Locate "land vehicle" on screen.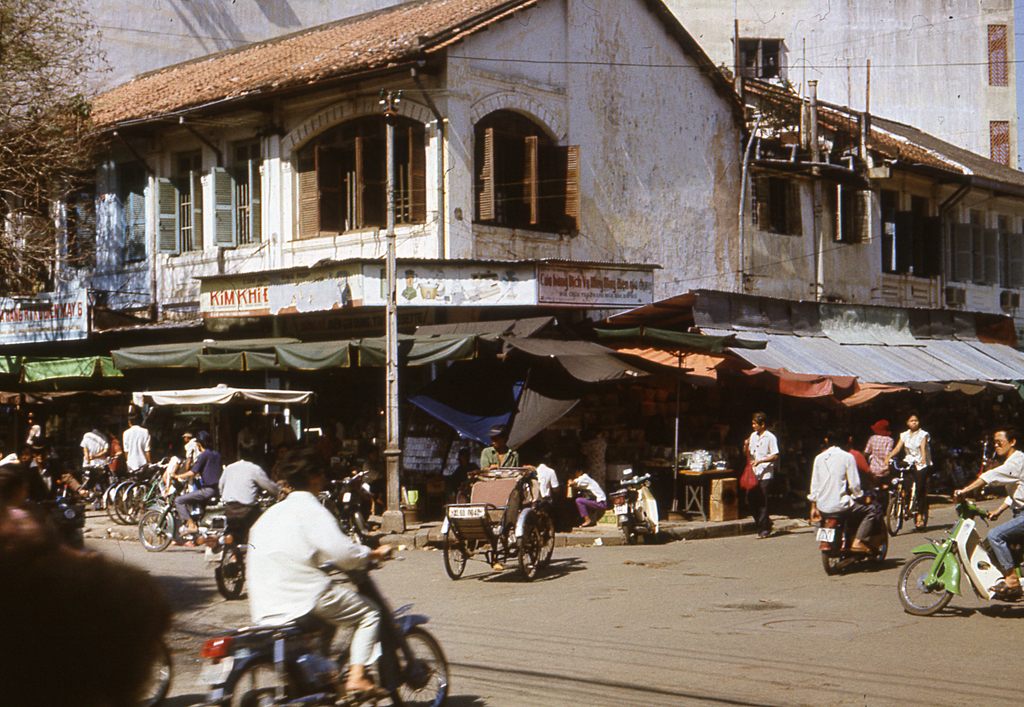
On screen at [440, 464, 554, 580].
